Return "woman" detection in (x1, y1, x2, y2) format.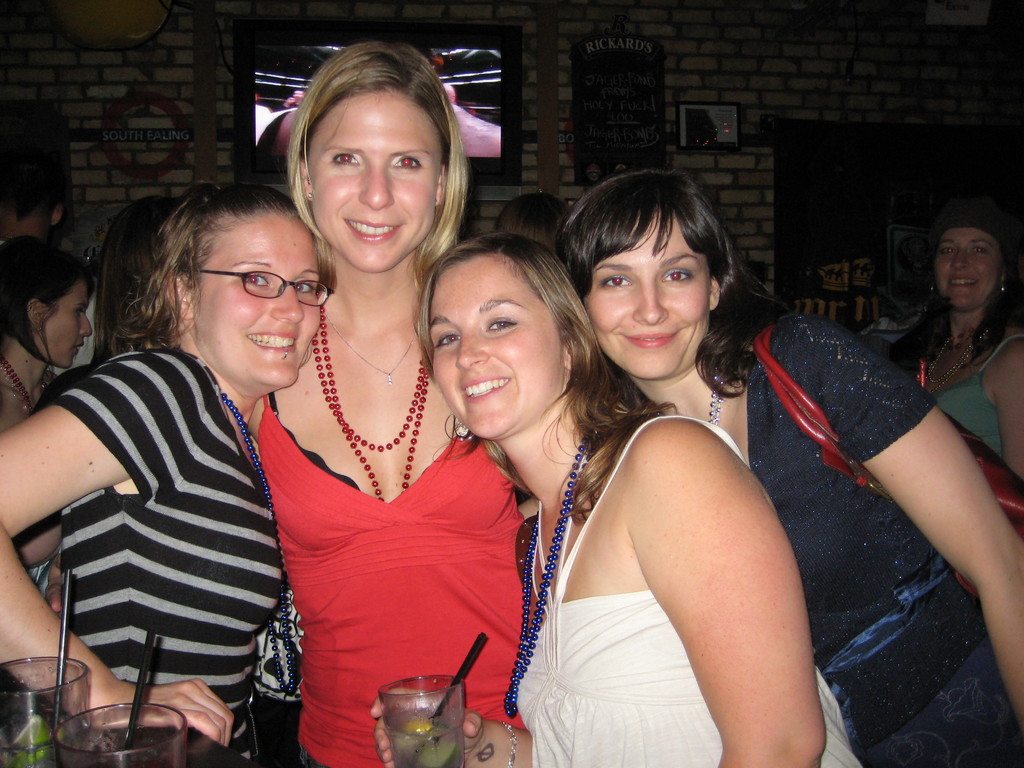
(226, 31, 546, 767).
